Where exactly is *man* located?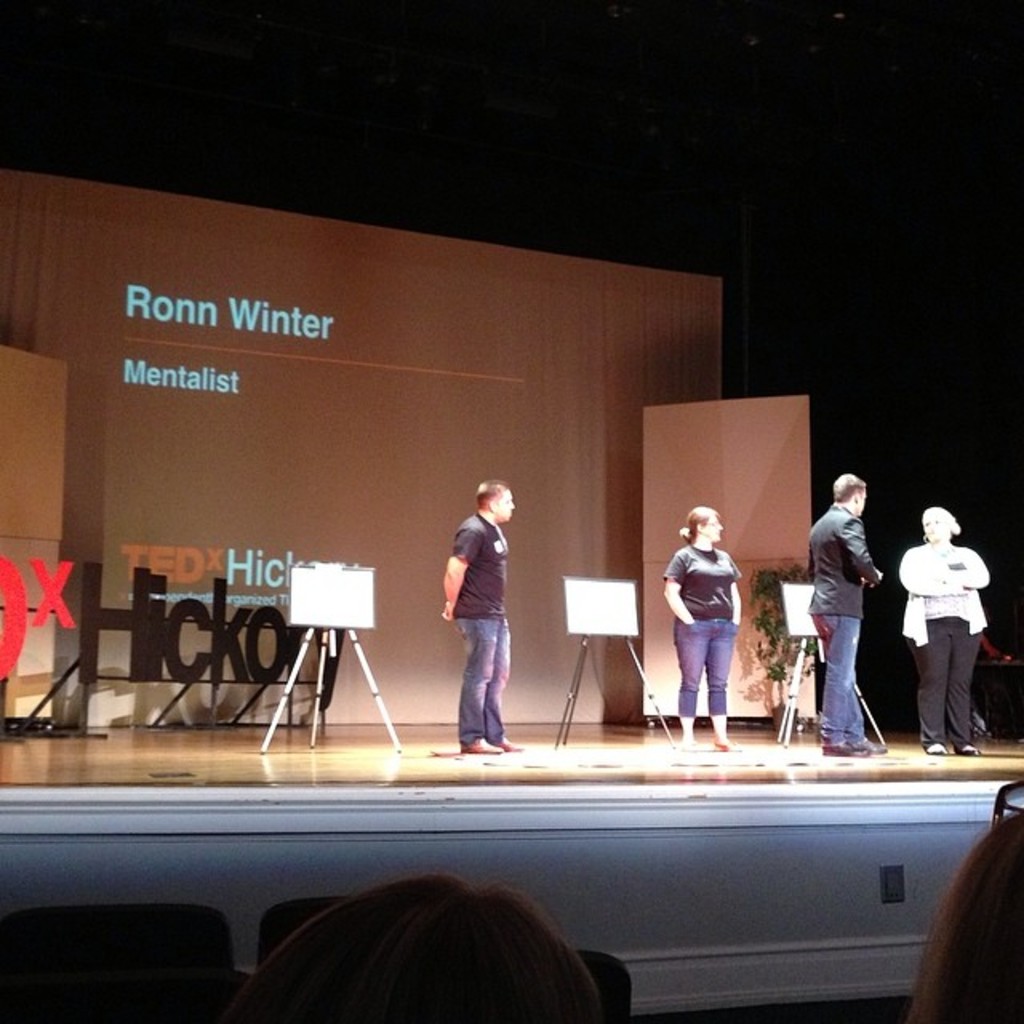
Its bounding box is bbox=[442, 470, 514, 750].
